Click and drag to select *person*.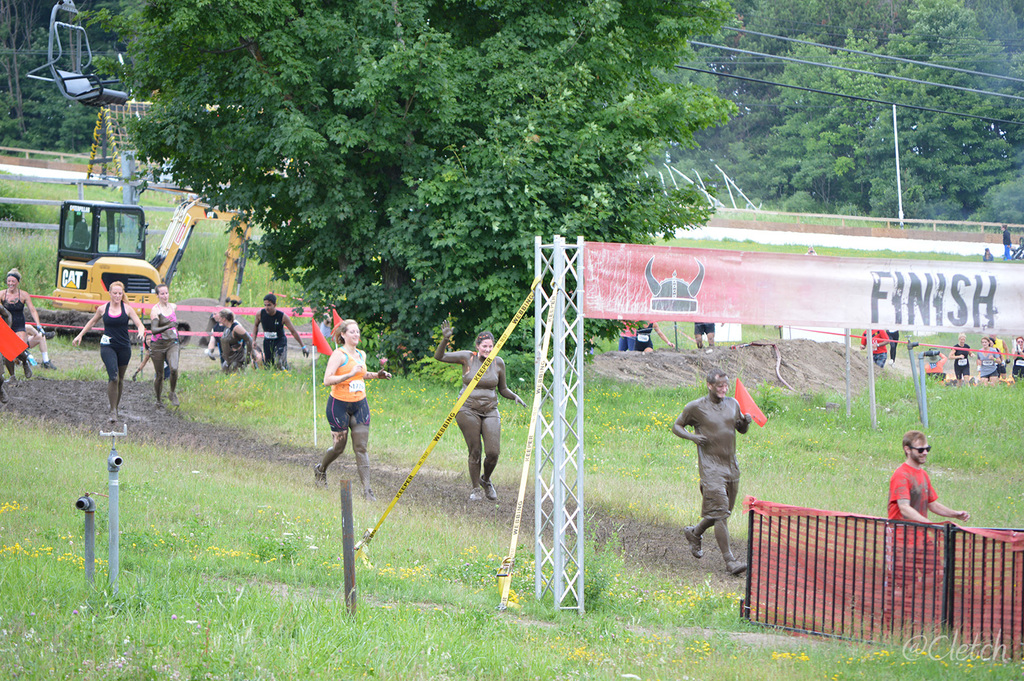
Selection: {"left": 144, "top": 287, "right": 180, "bottom": 401}.
